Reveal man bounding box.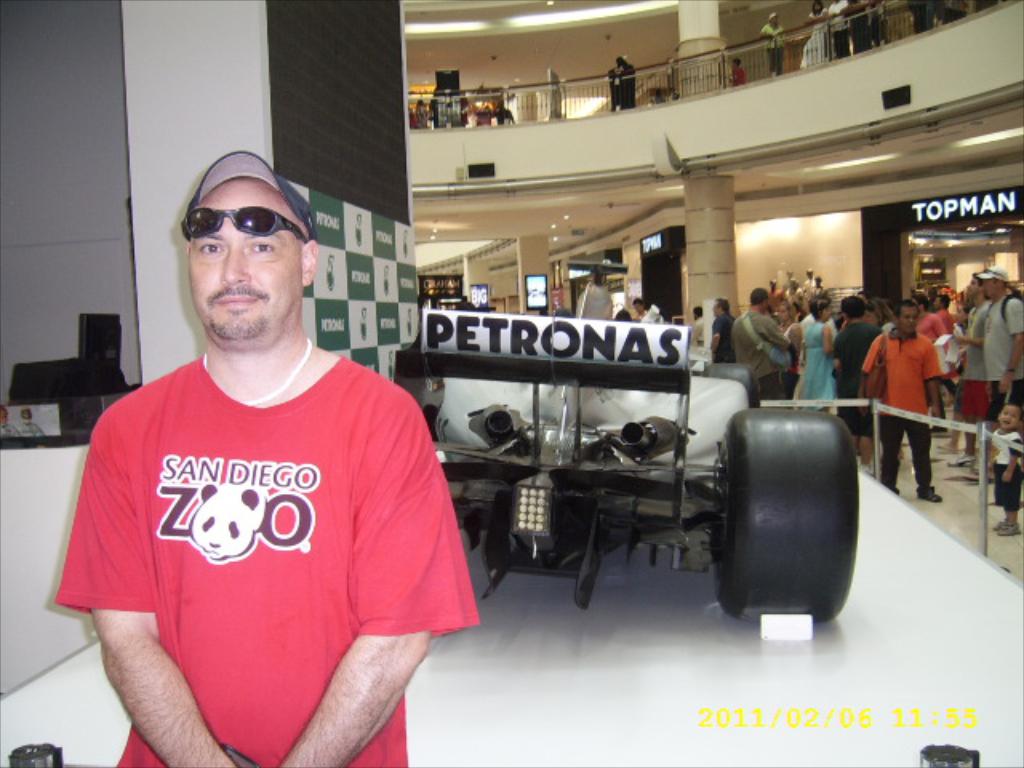
Revealed: <box>915,291,944,344</box>.
